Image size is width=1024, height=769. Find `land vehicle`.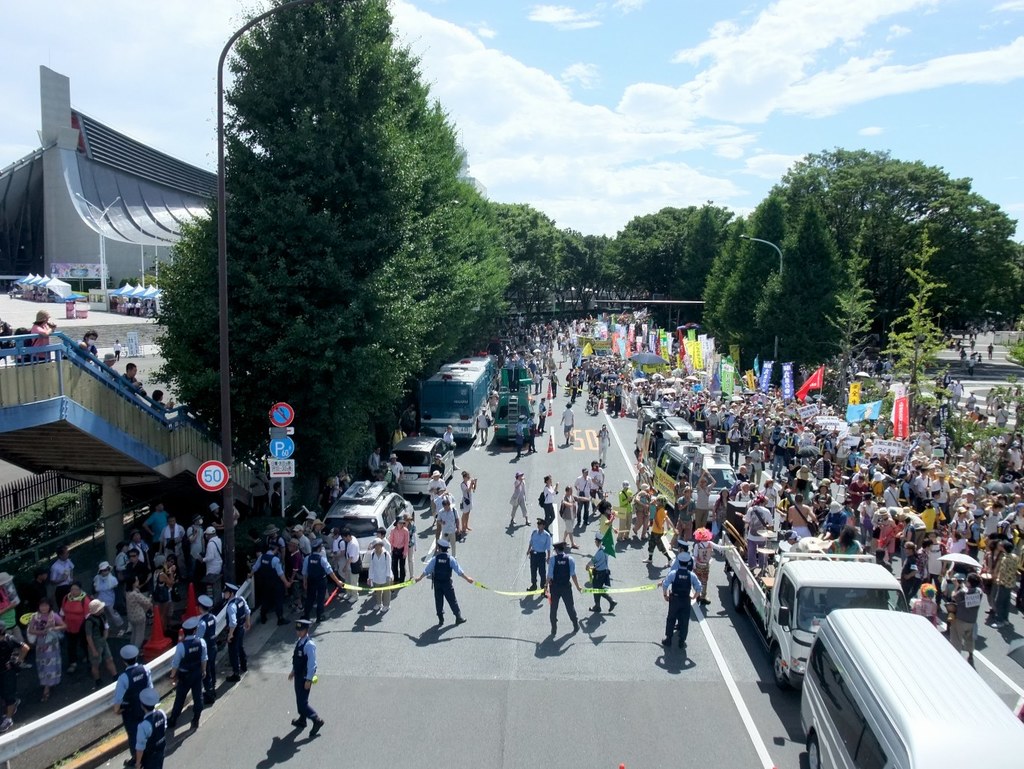
489 367 539 443.
